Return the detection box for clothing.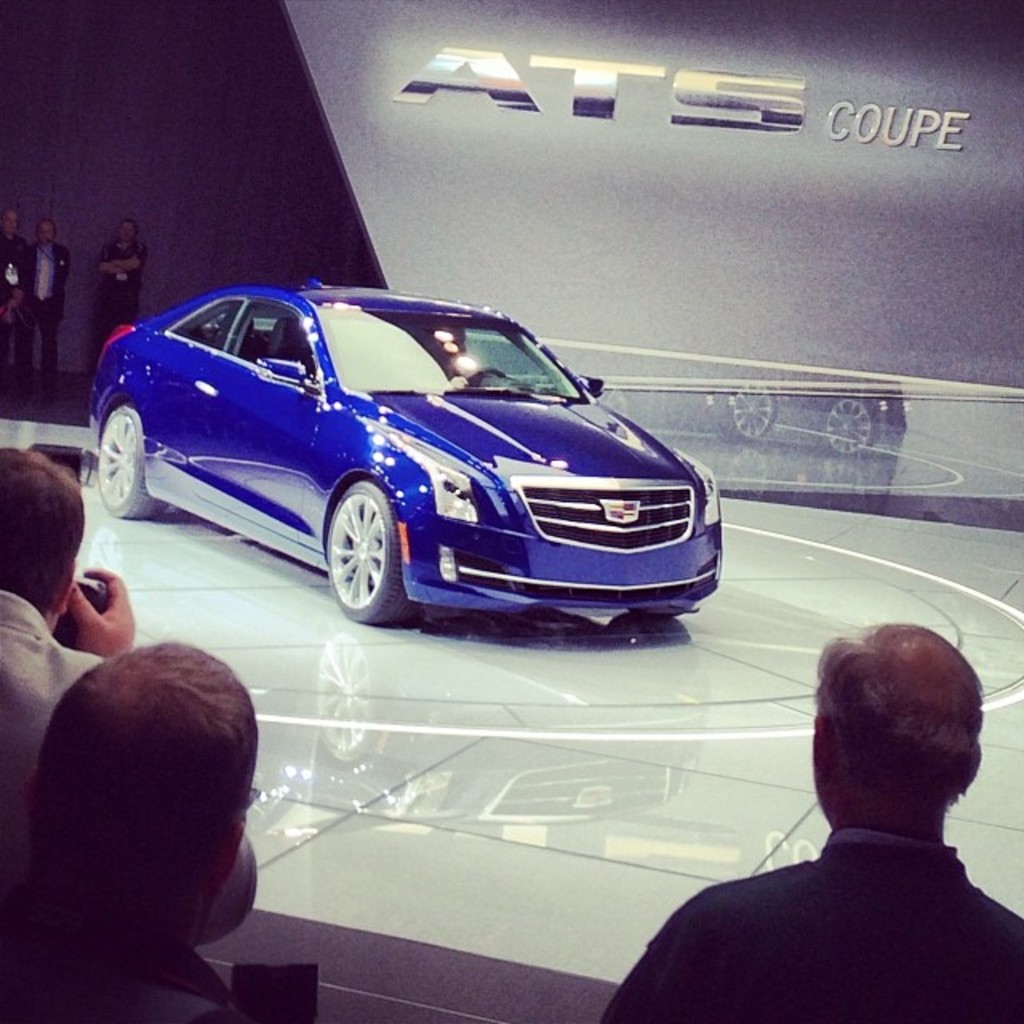
Rect(32, 242, 69, 384).
